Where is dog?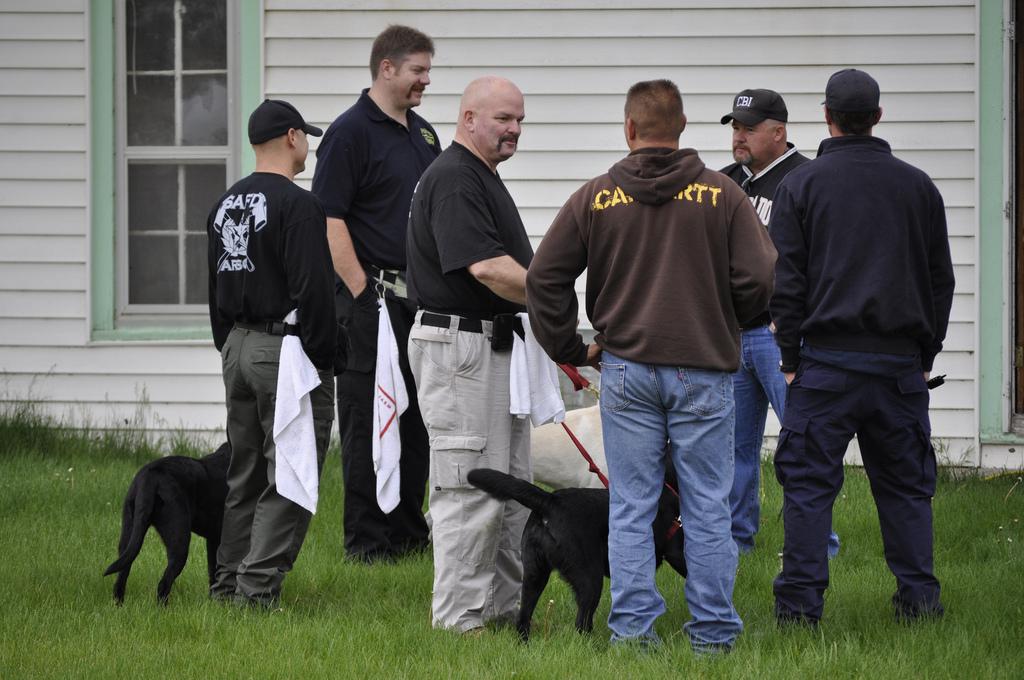
x1=102, y1=437, x2=232, y2=609.
